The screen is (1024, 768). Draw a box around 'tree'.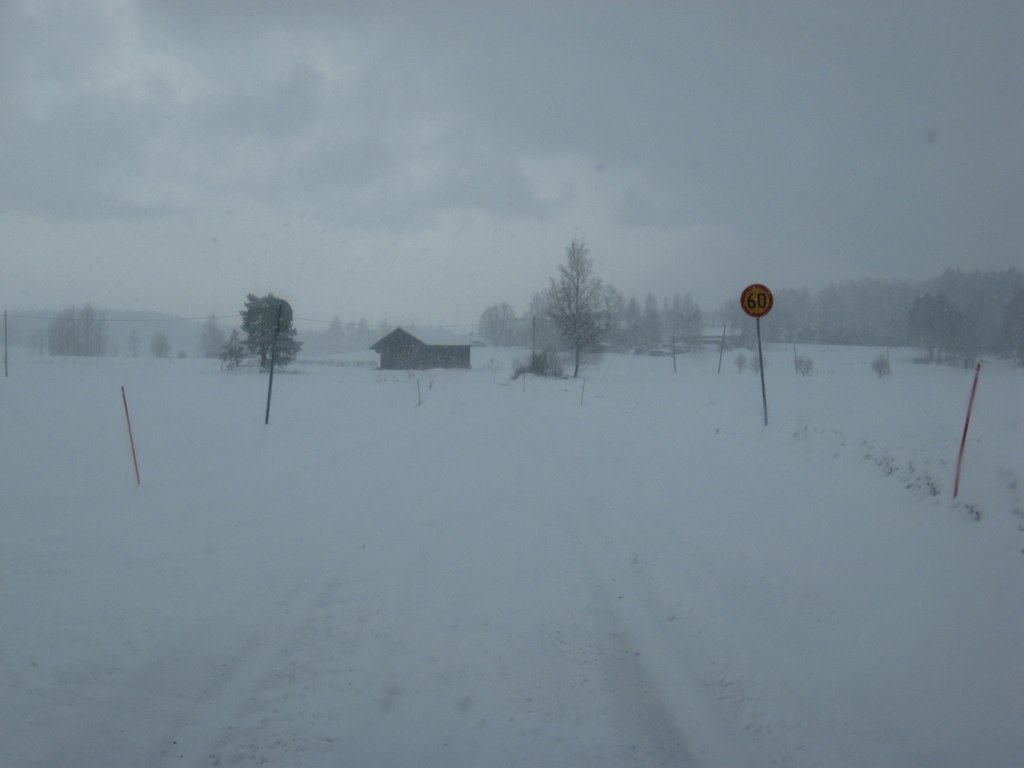
region(243, 292, 300, 371).
